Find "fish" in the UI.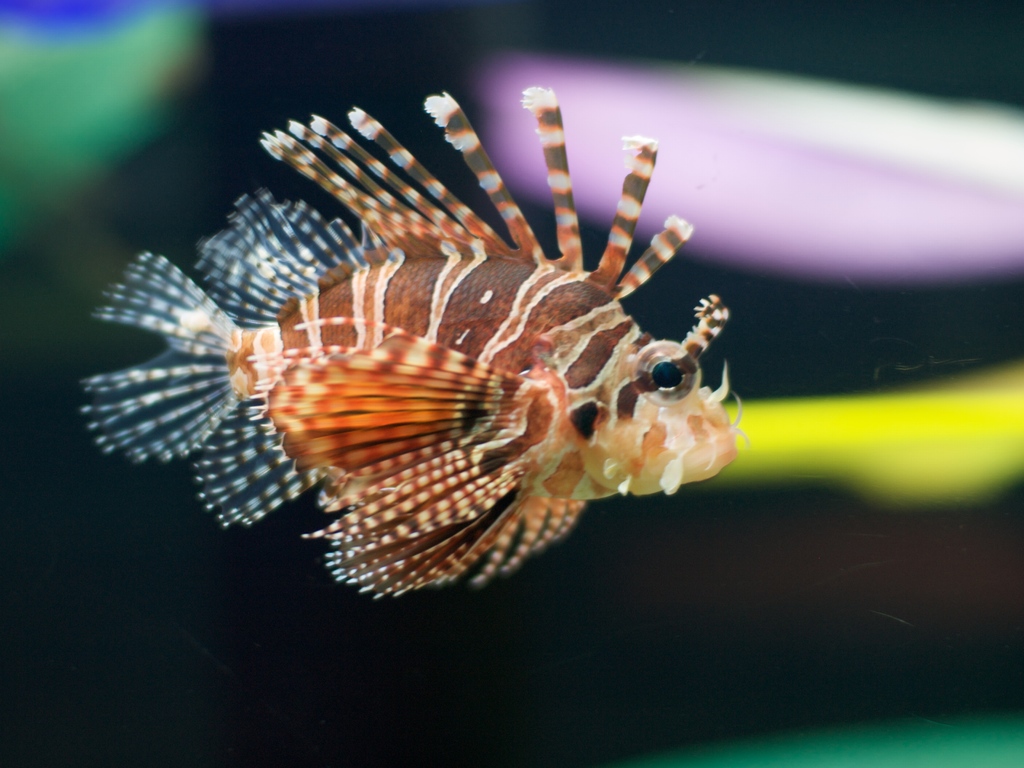
UI element at box=[68, 87, 755, 616].
